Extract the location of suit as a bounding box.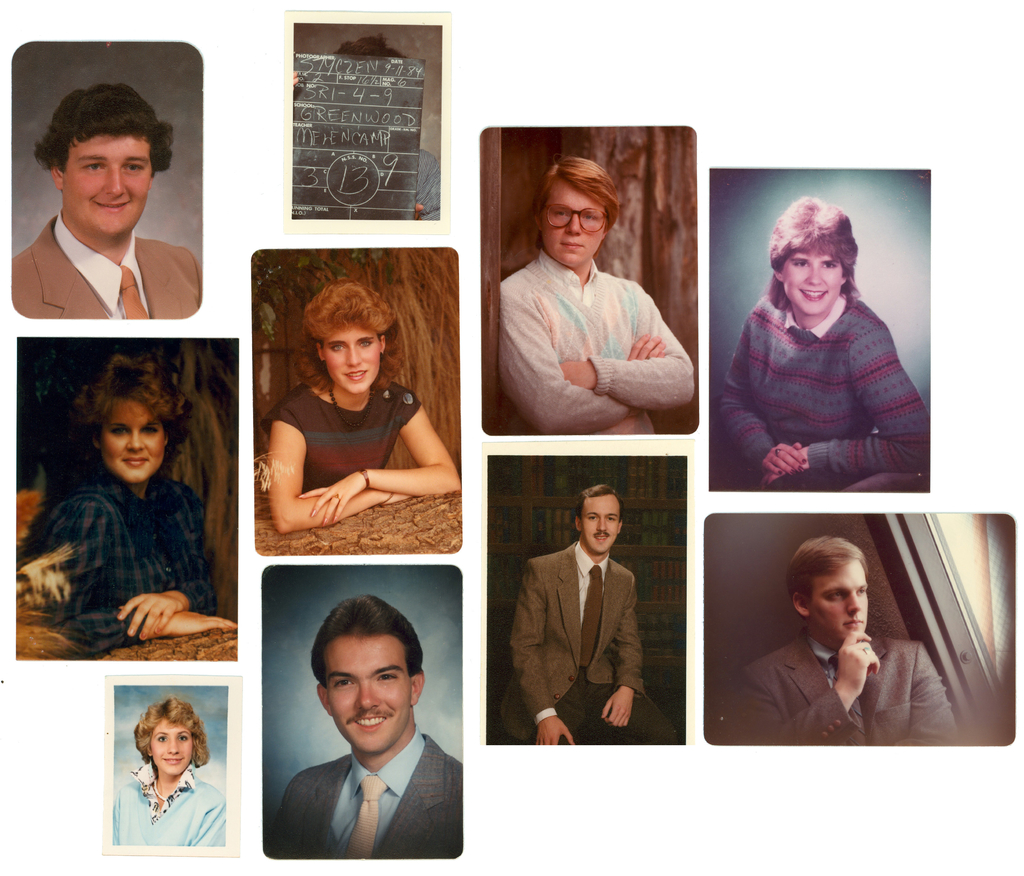
region(728, 638, 958, 745).
